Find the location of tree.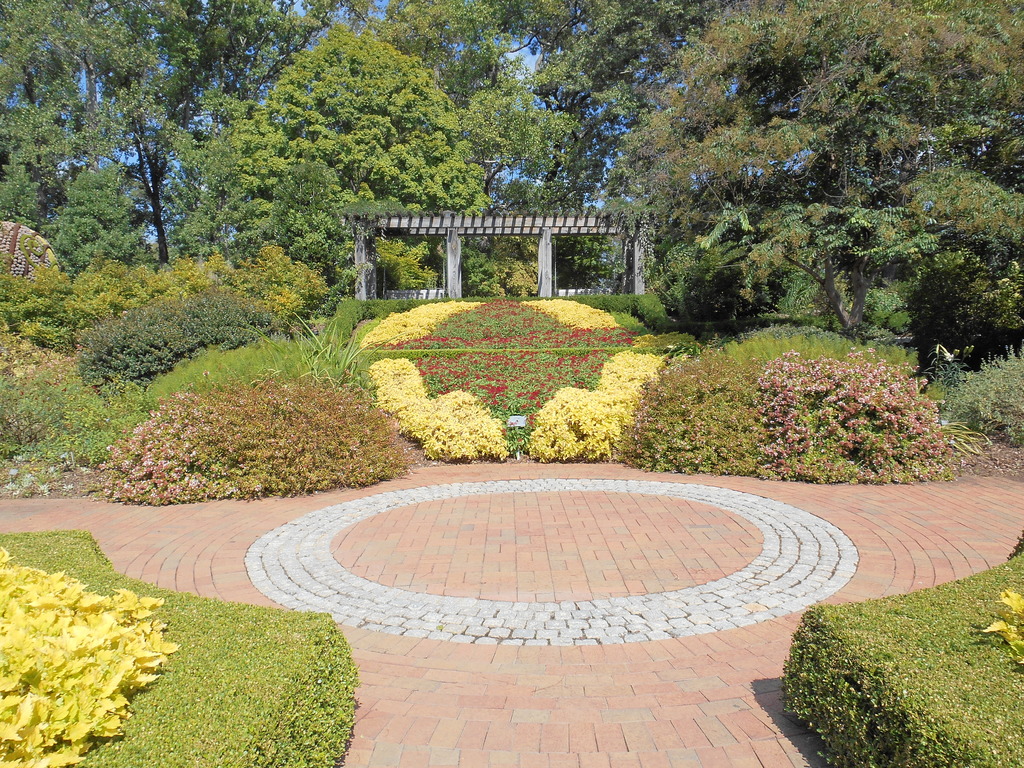
Location: [left=0, top=0, right=197, bottom=283].
